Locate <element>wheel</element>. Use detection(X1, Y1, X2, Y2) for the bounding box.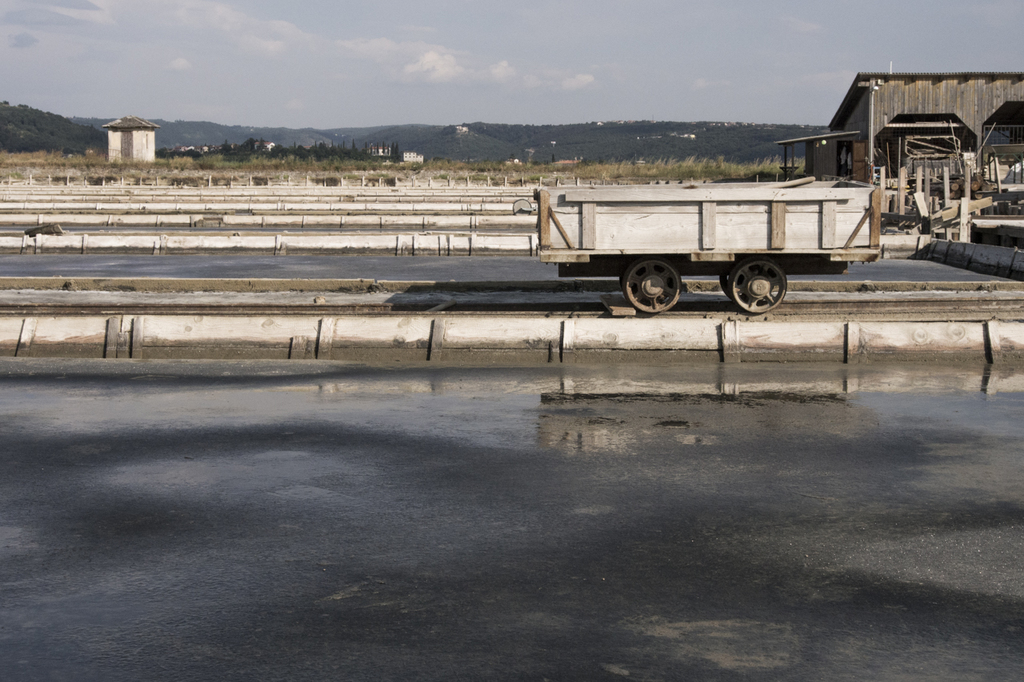
detection(617, 251, 699, 309).
